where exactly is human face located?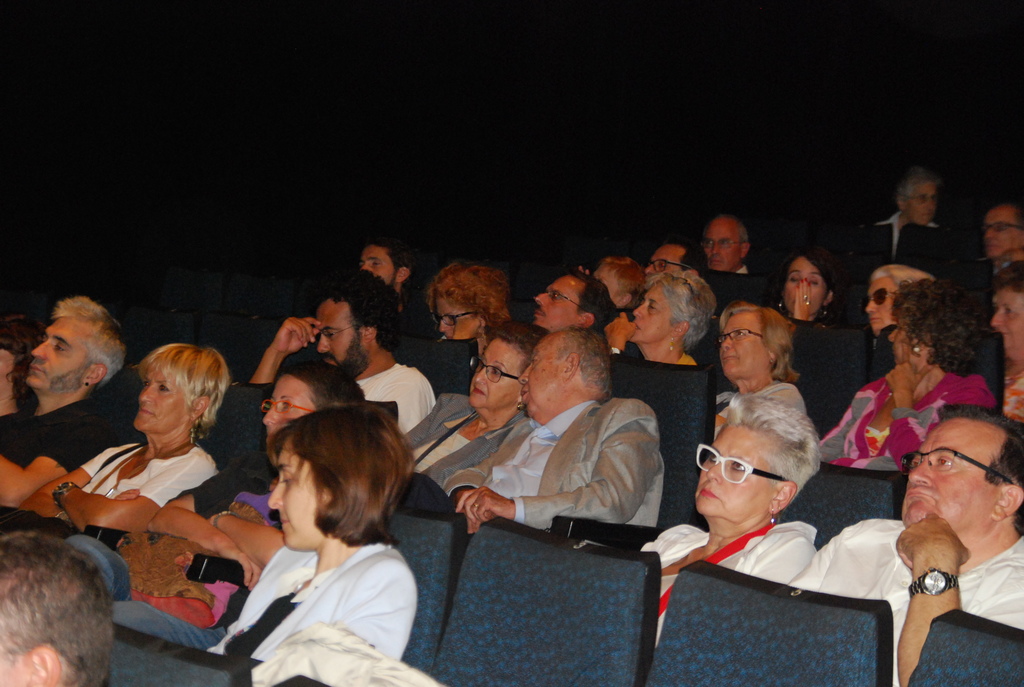
Its bounding box is BBox(535, 278, 580, 328).
